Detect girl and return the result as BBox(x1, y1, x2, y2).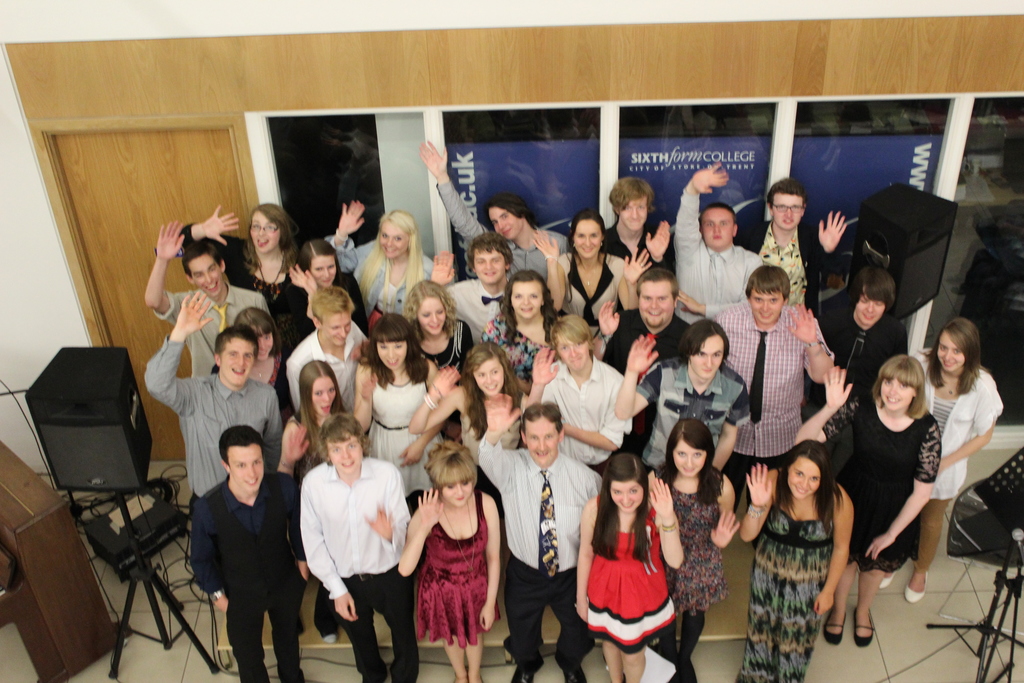
BBox(322, 199, 435, 331).
